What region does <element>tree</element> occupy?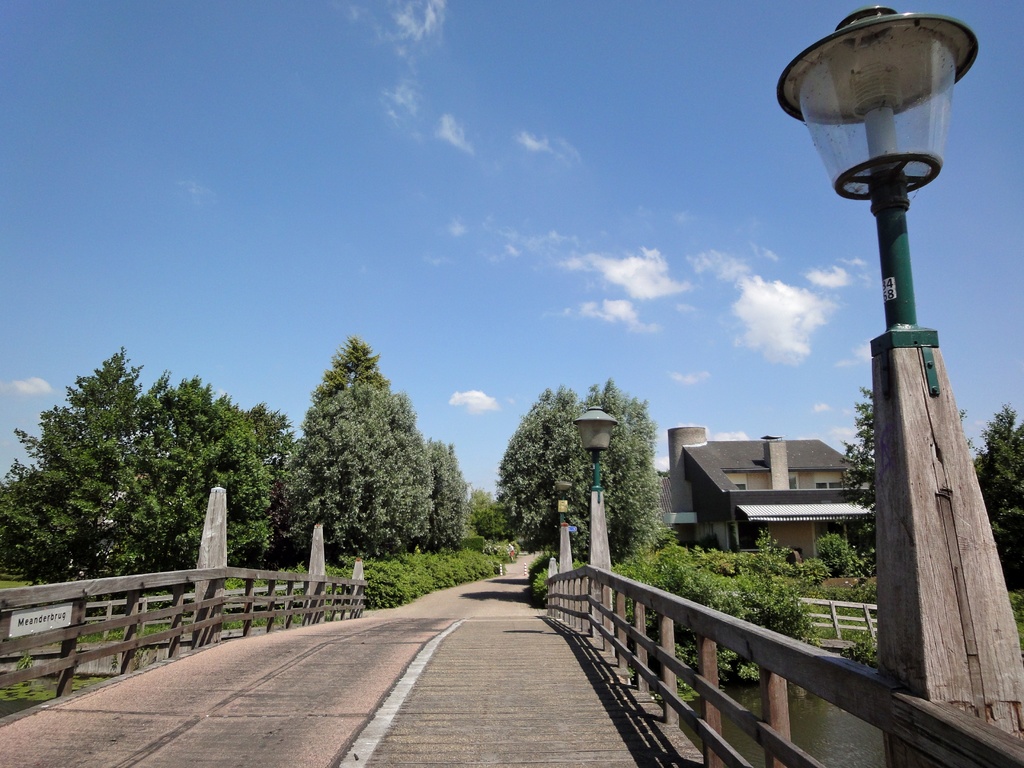
(left=497, top=380, right=661, bottom=557).
